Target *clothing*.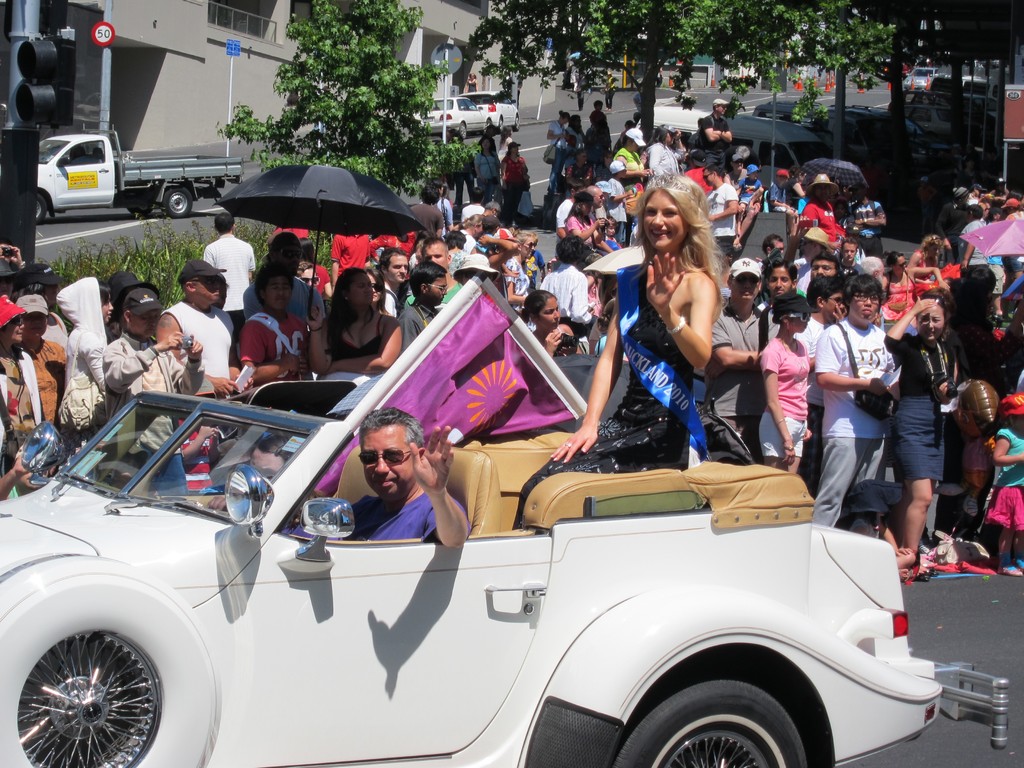
Target region: (x1=176, y1=413, x2=214, y2=488).
